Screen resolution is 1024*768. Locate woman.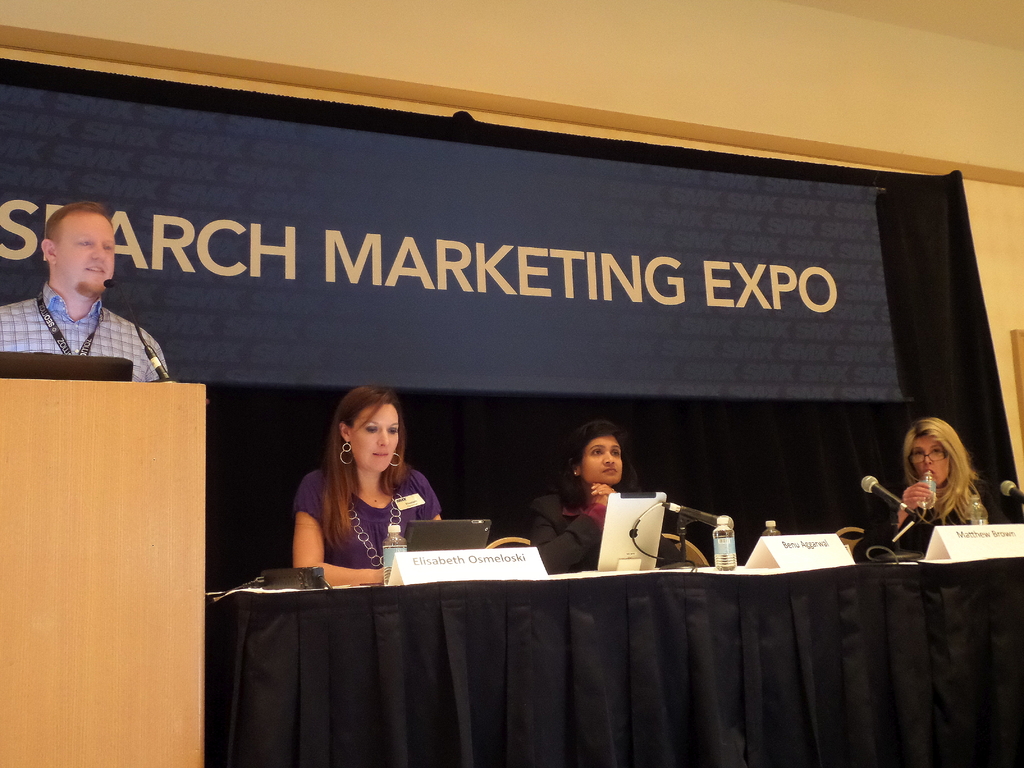
l=292, t=385, r=443, b=583.
